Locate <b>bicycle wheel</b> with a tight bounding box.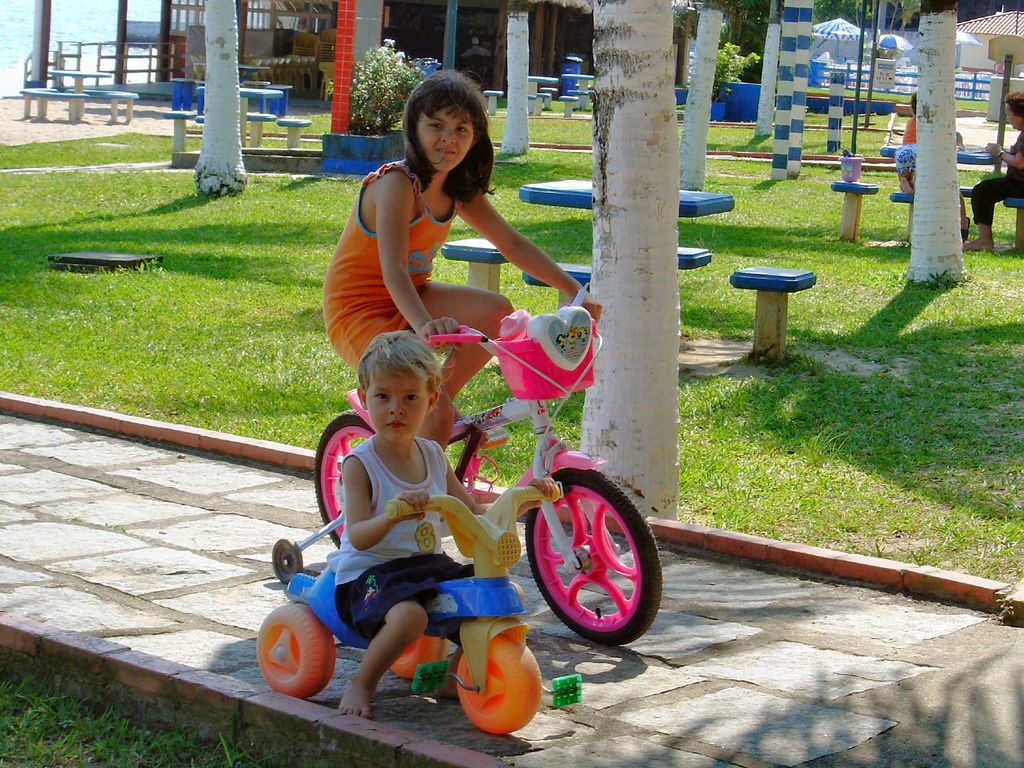
bbox=[261, 608, 332, 698].
